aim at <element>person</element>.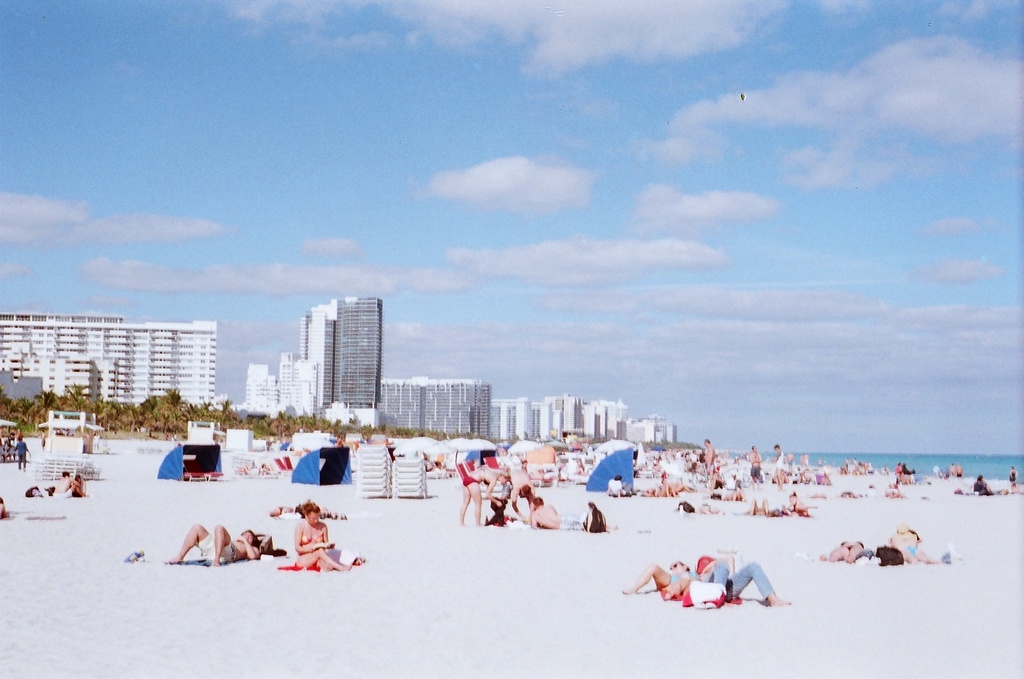
Aimed at bbox(57, 476, 82, 492).
